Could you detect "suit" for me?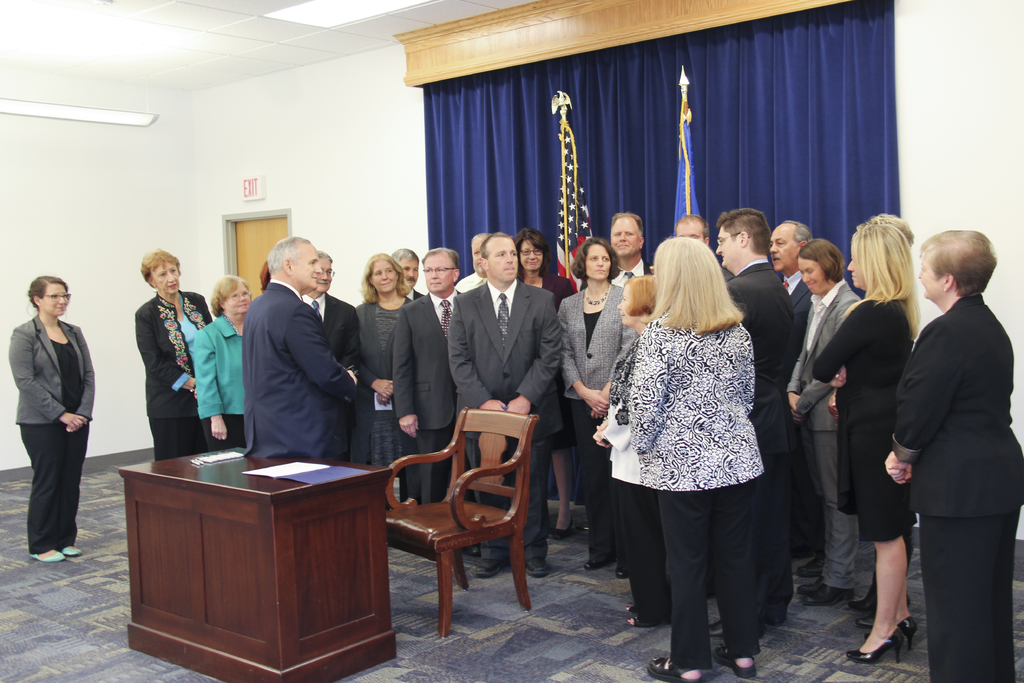
Detection result: 304/288/364/463.
